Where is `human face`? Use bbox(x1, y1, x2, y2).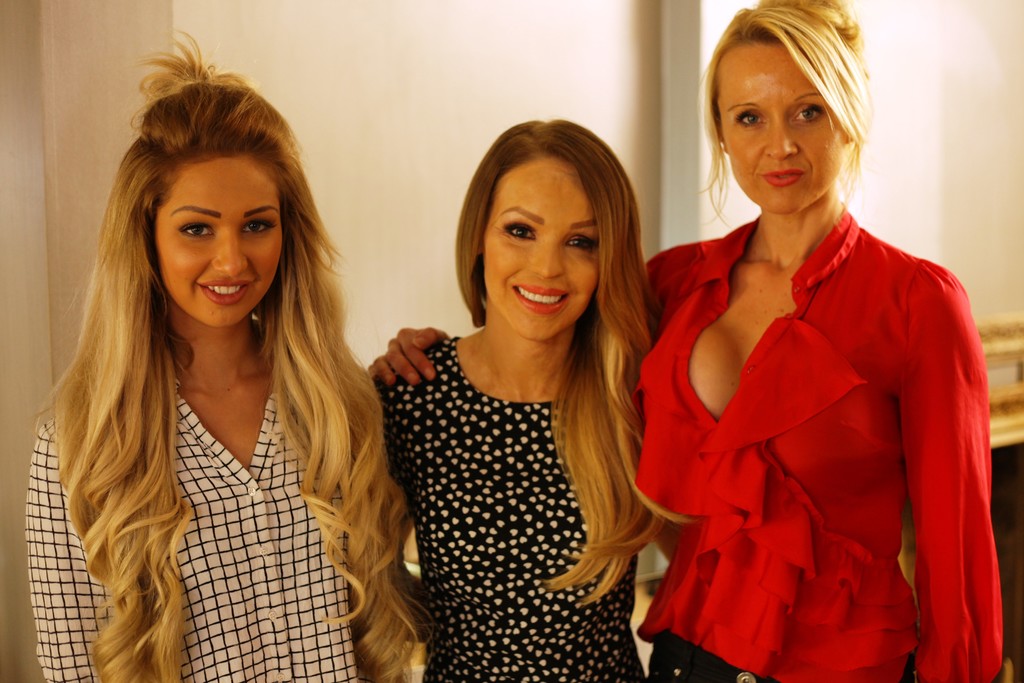
bbox(483, 158, 602, 342).
